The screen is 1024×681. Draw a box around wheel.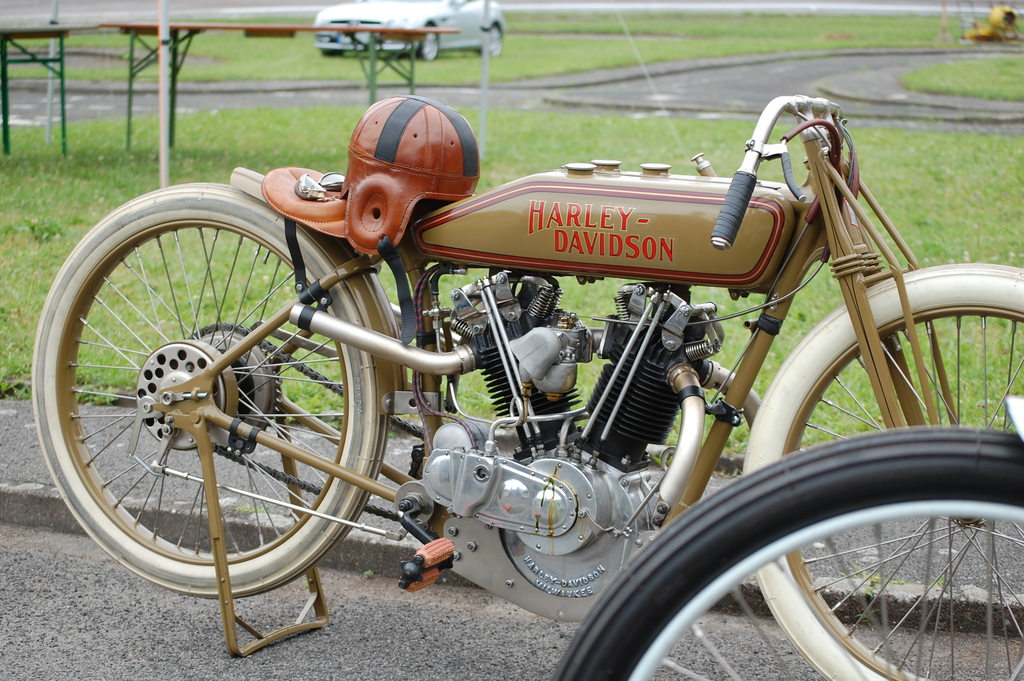
x1=411, y1=24, x2=441, y2=64.
